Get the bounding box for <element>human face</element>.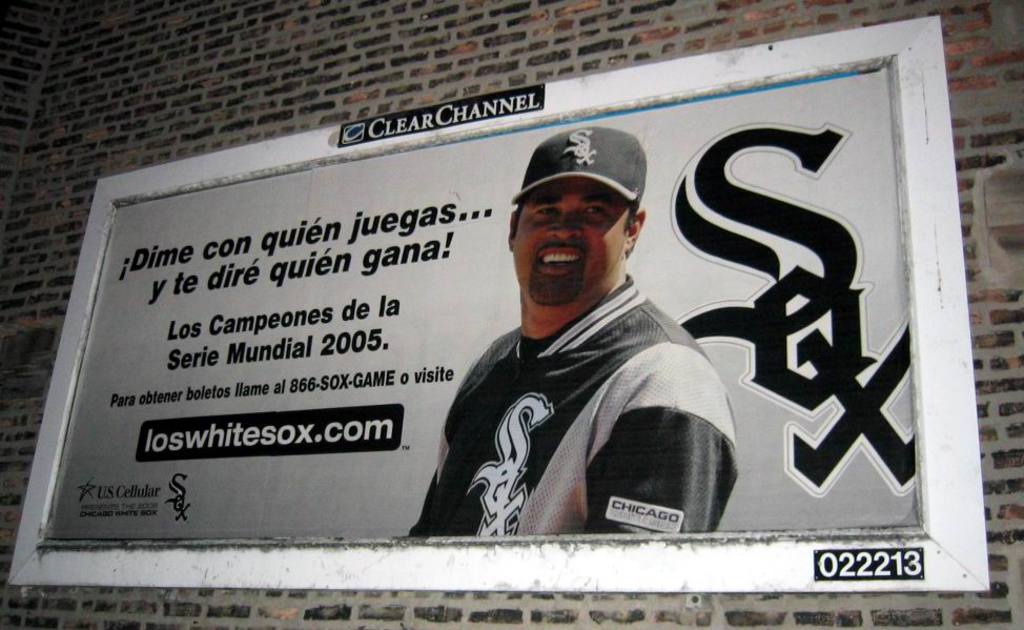
<box>514,174,617,297</box>.
